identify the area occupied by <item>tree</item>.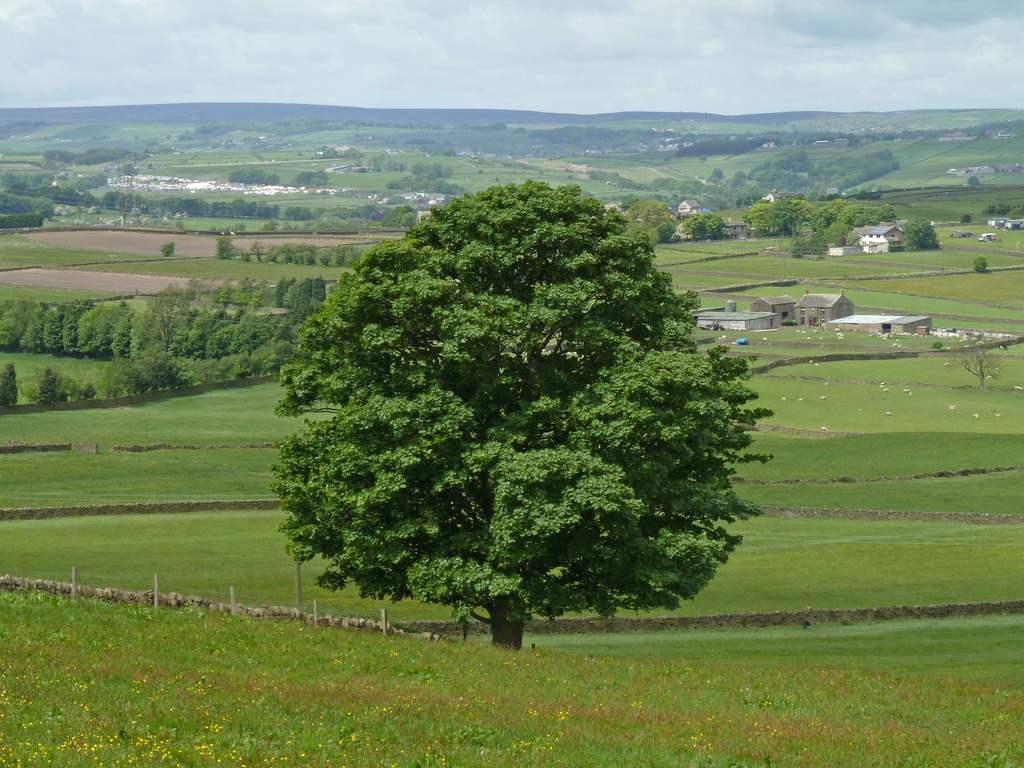
Area: [216,231,236,259].
